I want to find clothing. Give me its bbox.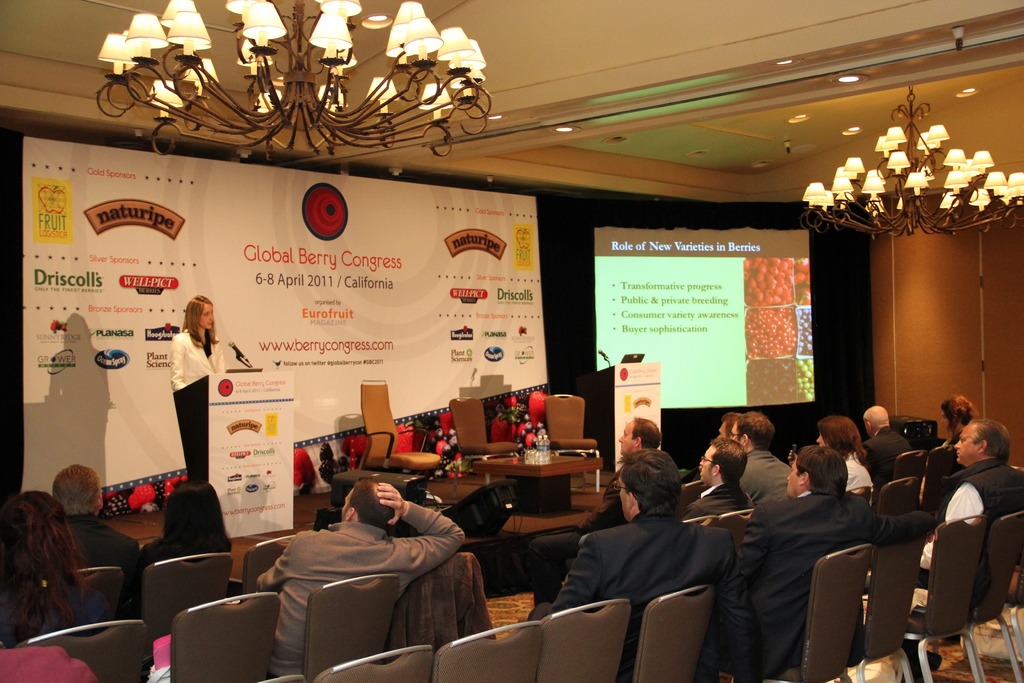
[745,499,931,682].
